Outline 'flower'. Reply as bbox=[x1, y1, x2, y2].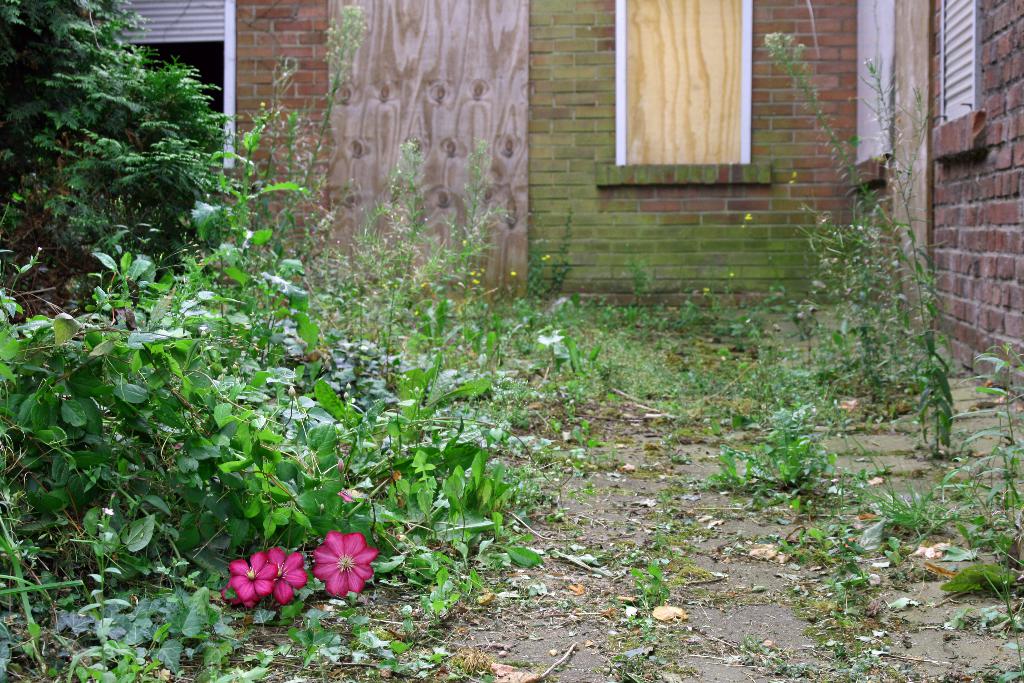
bbox=[228, 551, 277, 606].
